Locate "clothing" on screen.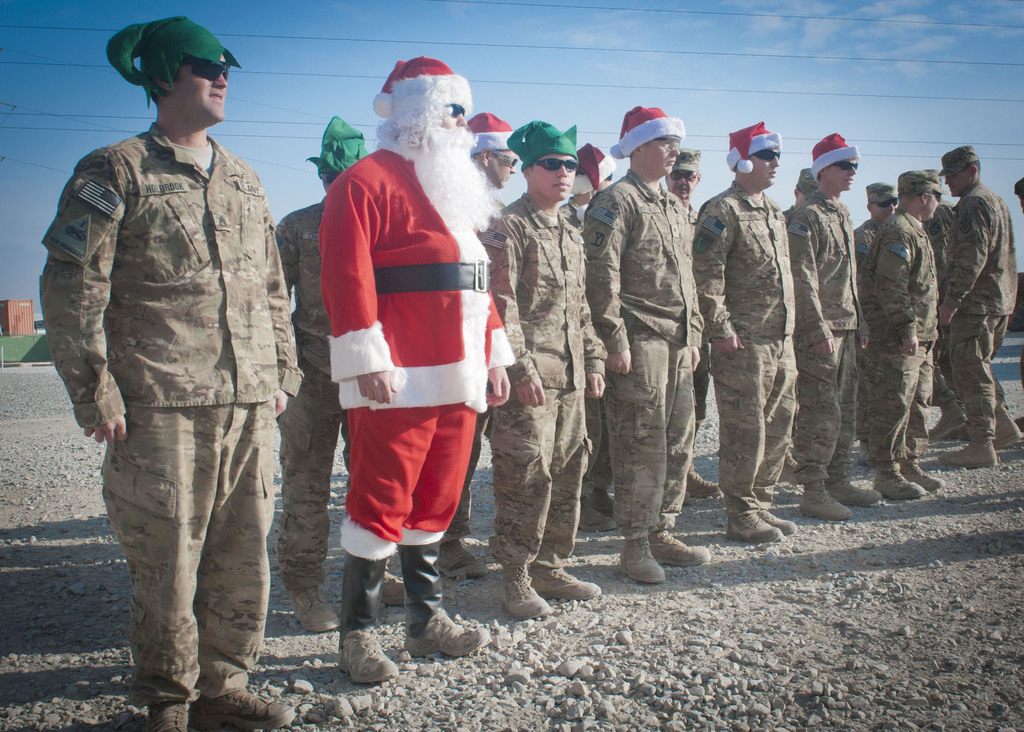
On screen at x1=507 y1=116 x2=580 y2=171.
